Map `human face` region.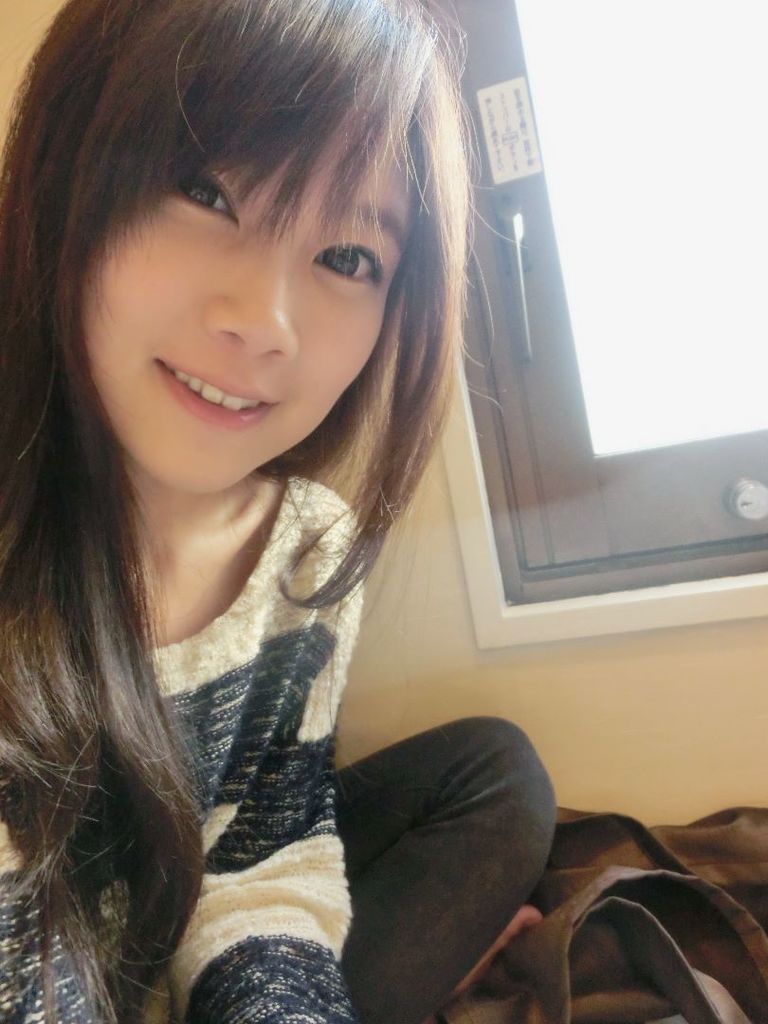
Mapped to <region>64, 114, 420, 512</region>.
